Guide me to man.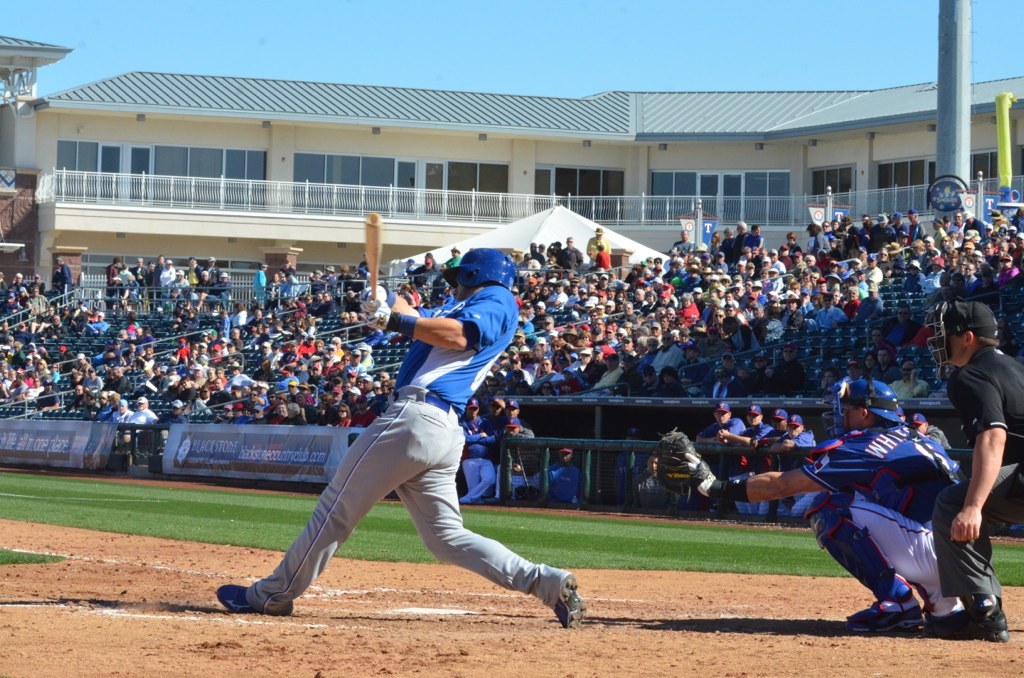
Guidance: x1=251 y1=406 x2=266 y2=418.
